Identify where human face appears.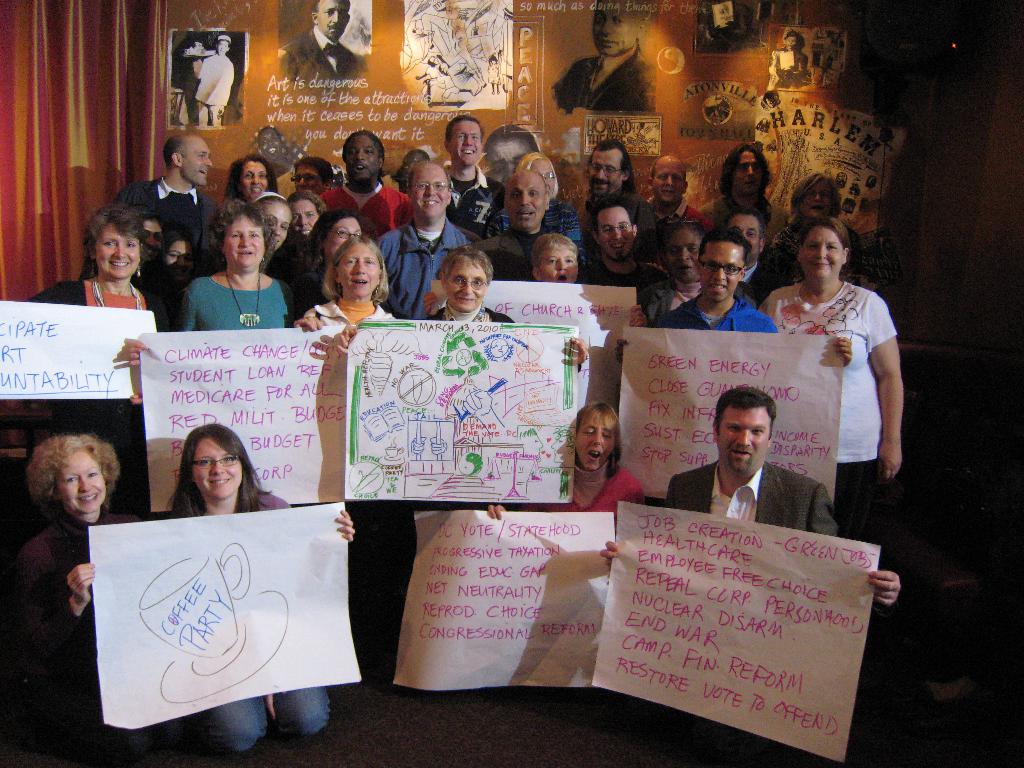
Appears at select_region(801, 172, 832, 220).
